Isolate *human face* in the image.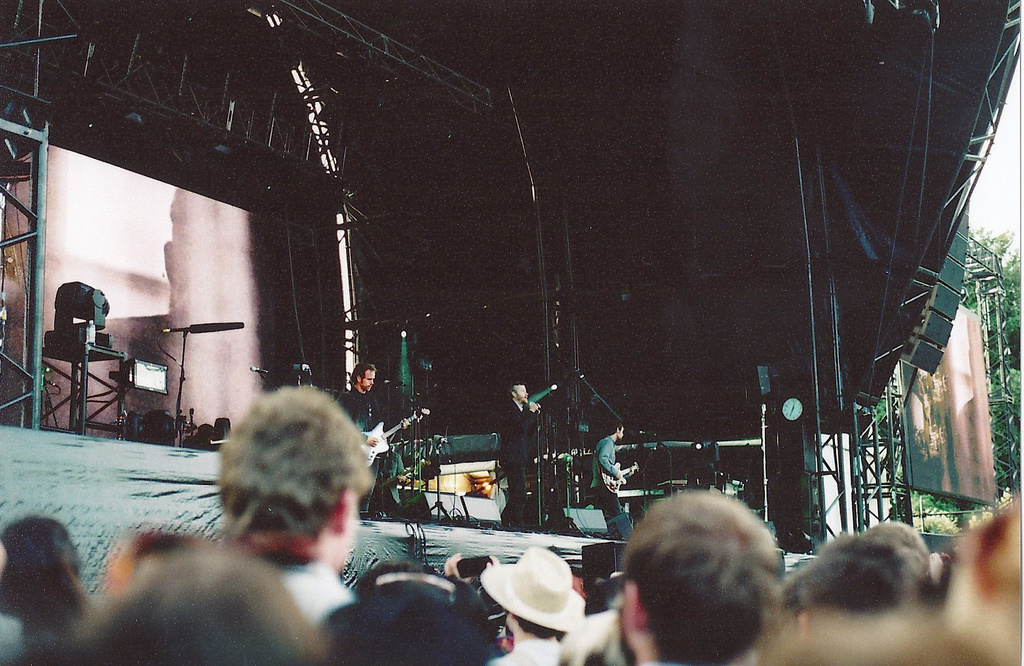
Isolated region: bbox=[515, 386, 530, 400].
